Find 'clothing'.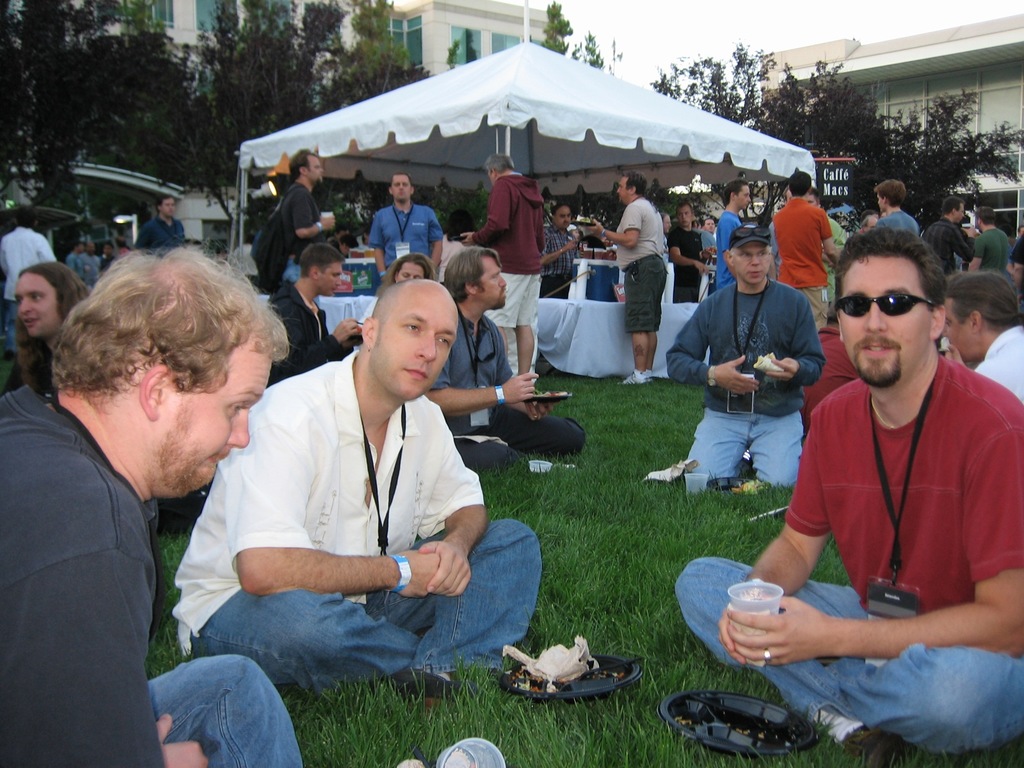
pyautogui.locateOnScreen(607, 202, 673, 335).
